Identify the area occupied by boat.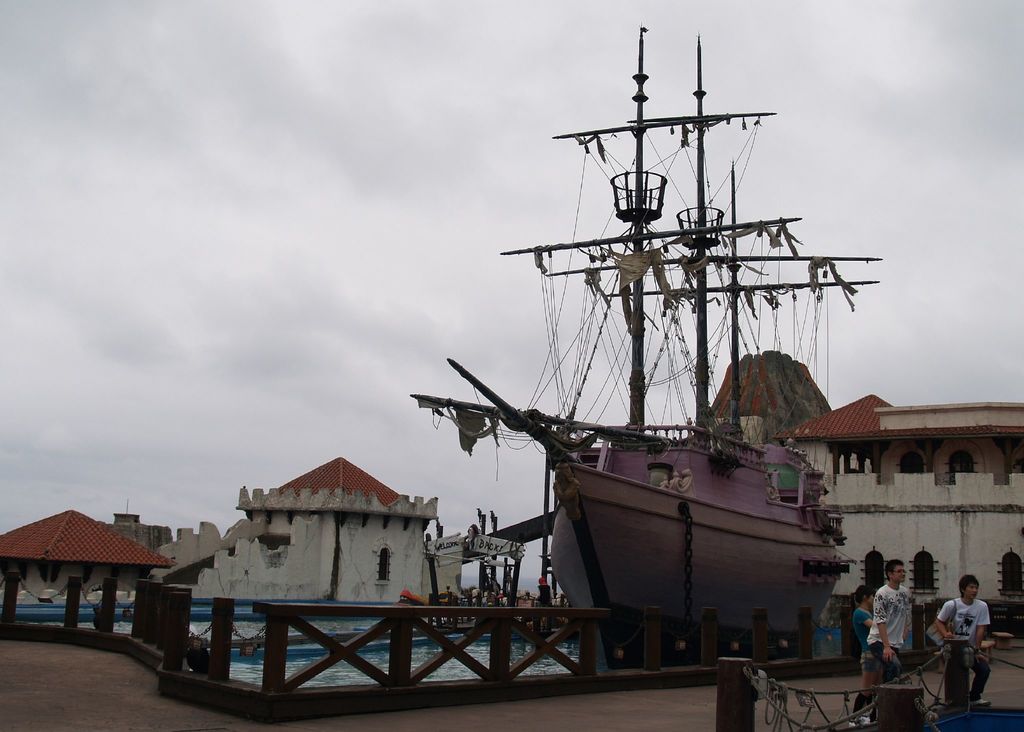
Area: bbox=(413, 19, 881, 663).
